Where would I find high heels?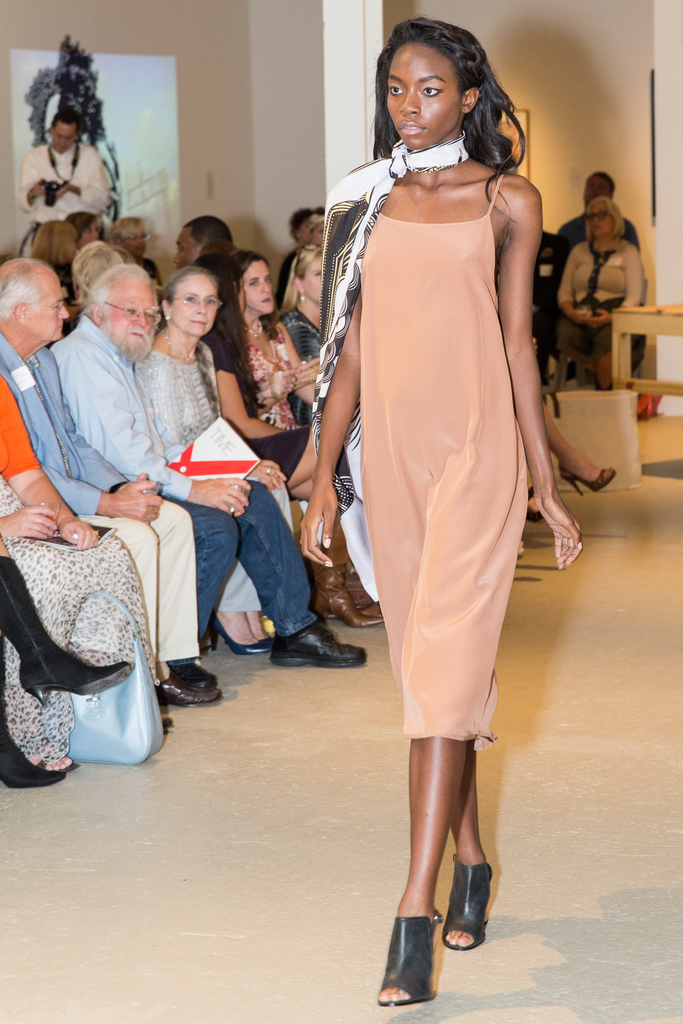
At bbox=(312, 515, 384, 625).
